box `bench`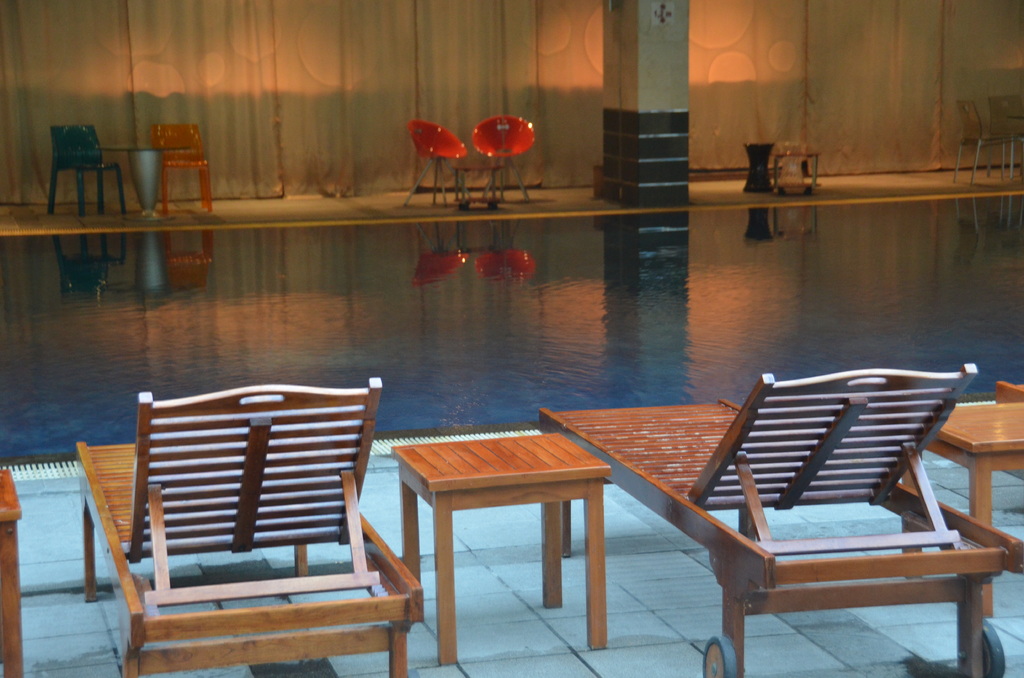
537/362/1022/677
